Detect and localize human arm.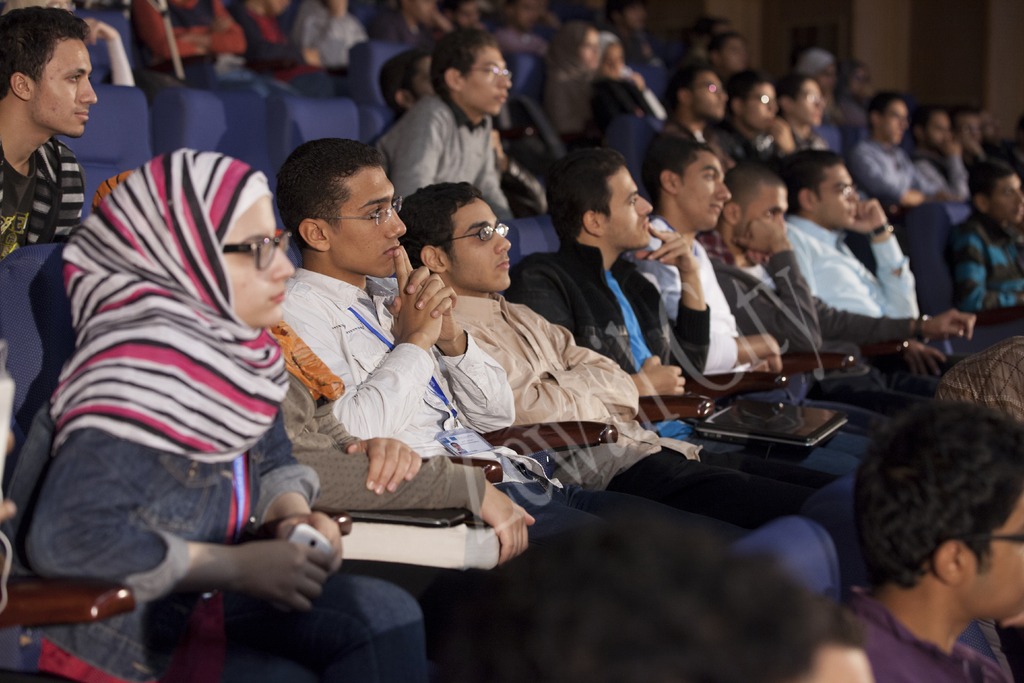
Localized at select_region(476, 131, 520, 229).
